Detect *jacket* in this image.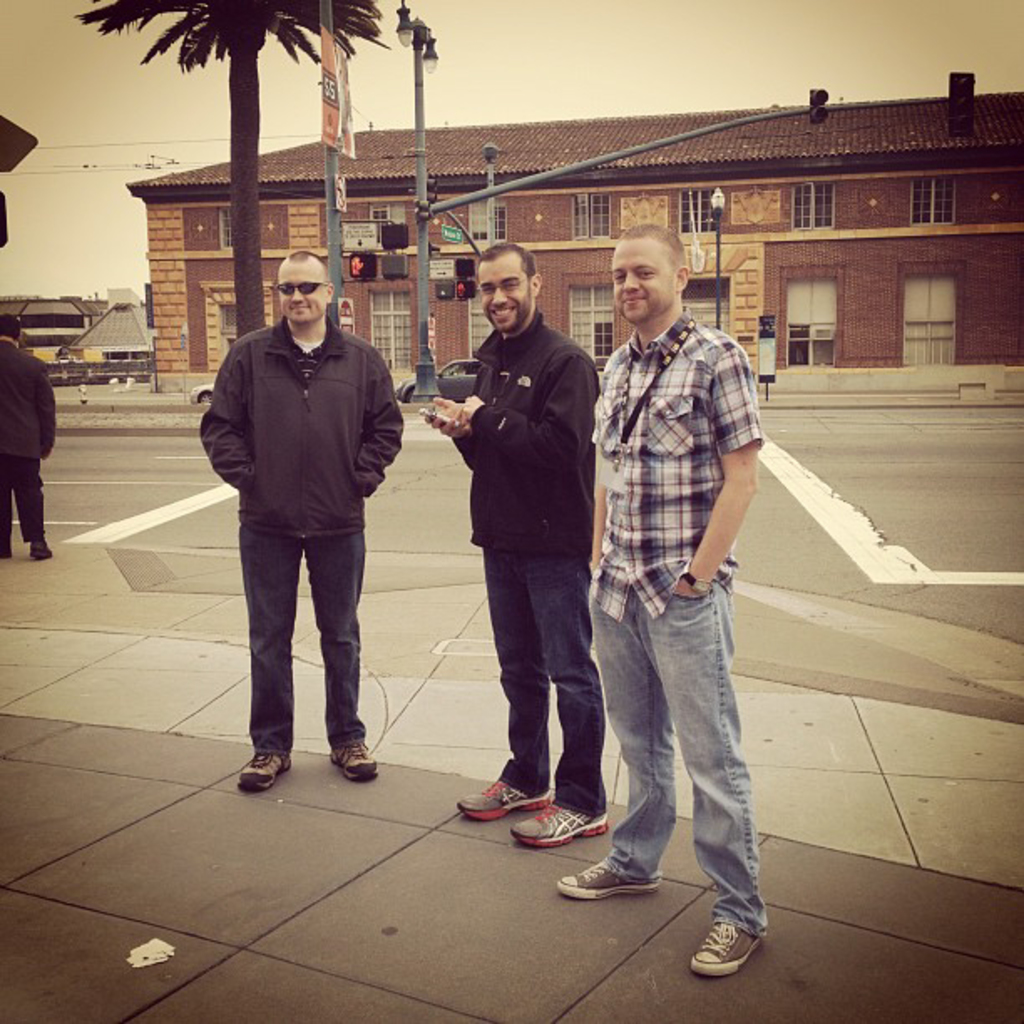
Detection: (211, 284, 410, 589).
